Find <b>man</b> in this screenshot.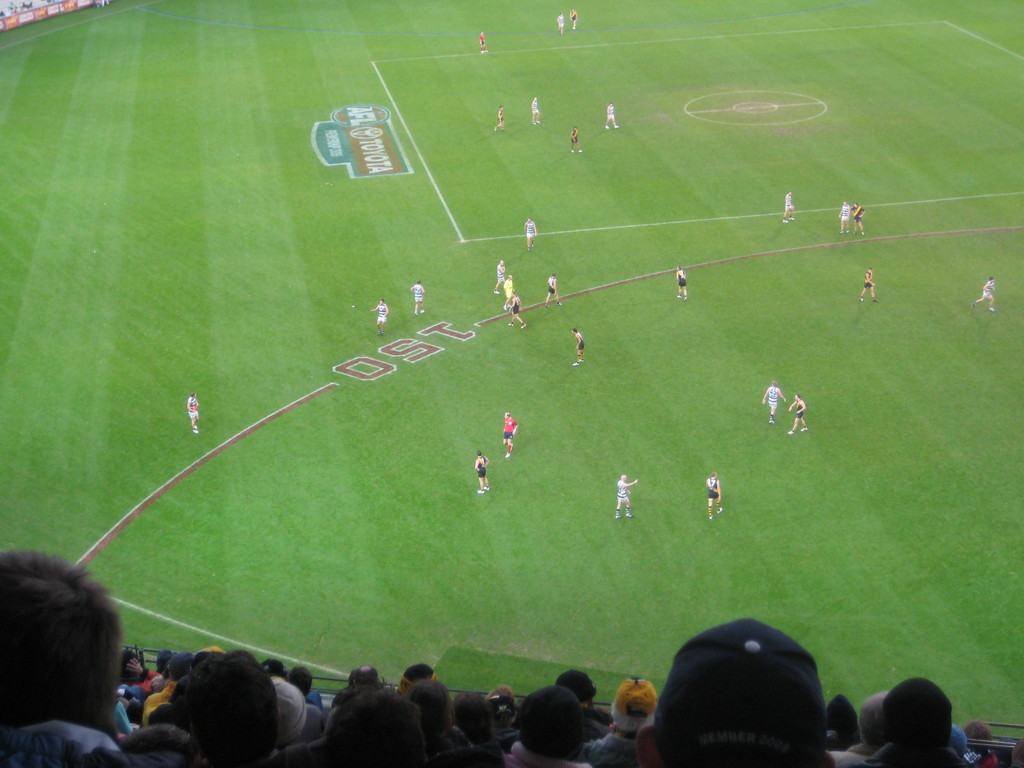
The bounding box for <b>man</b> is {"x1": 851, "y1": 203, "x2": 865, "y2": 233}.
